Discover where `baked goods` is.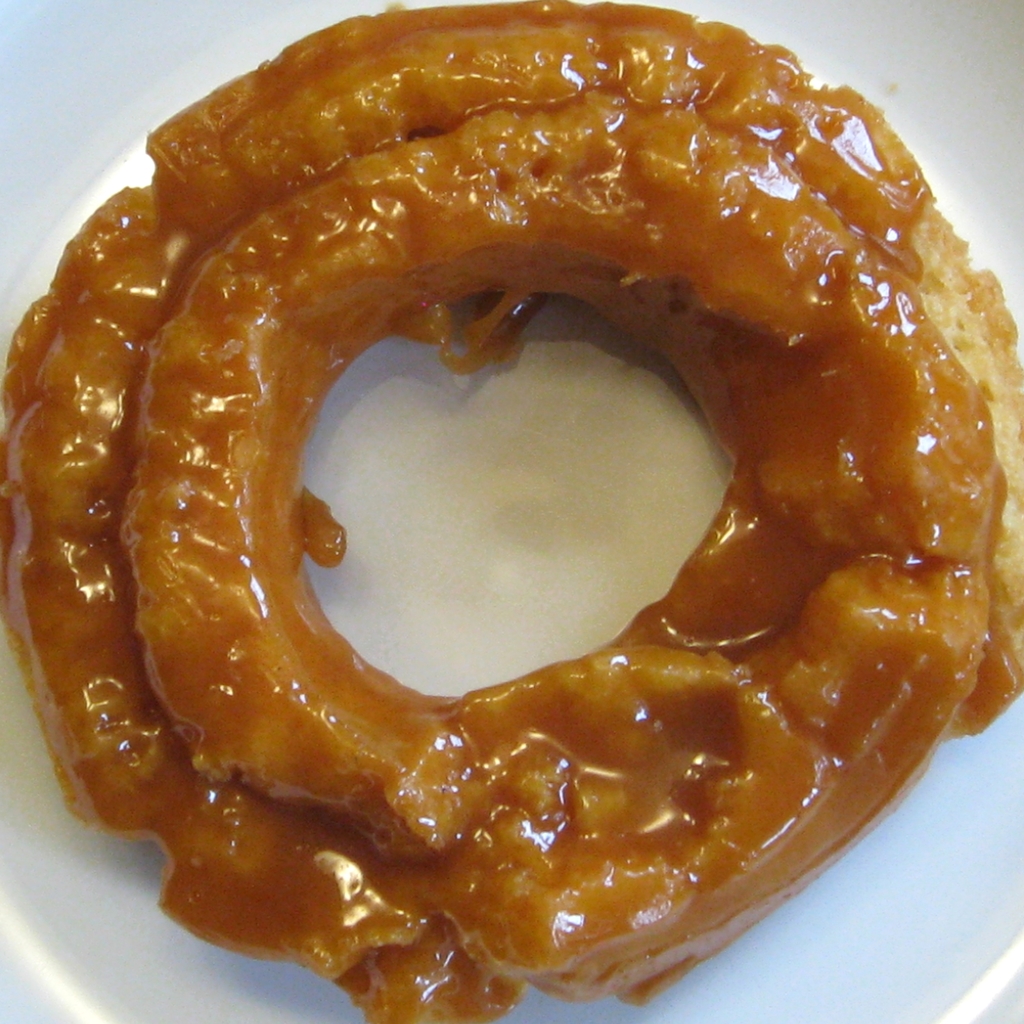
Discovered at crop(19, 16, 1003, 1012).
